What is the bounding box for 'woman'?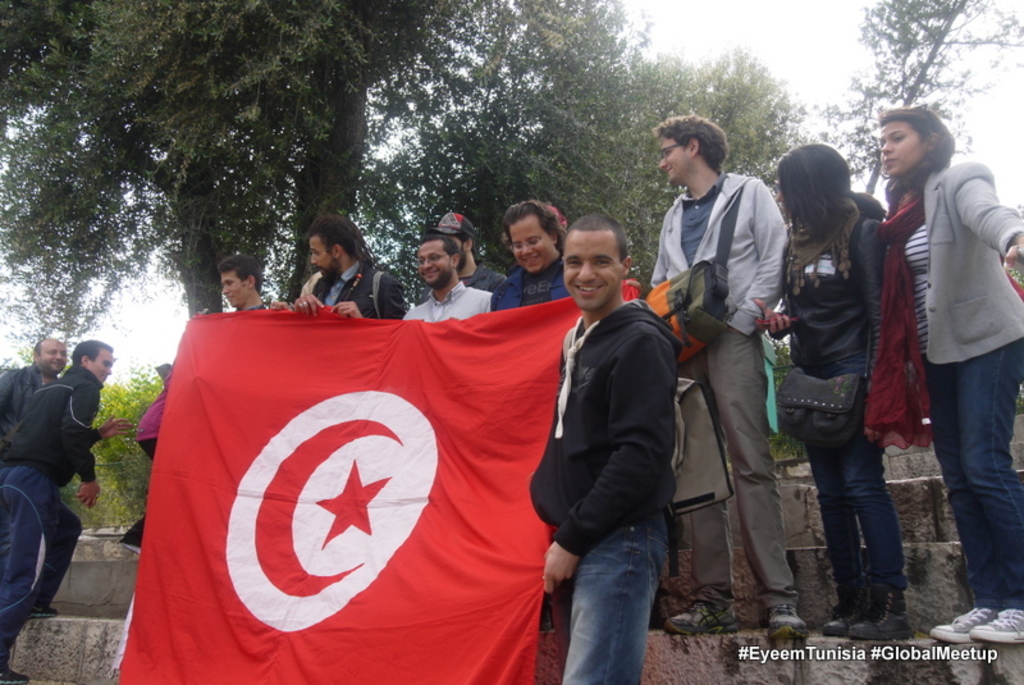
<bbox>758, 129, 919, 647</bbox>.
